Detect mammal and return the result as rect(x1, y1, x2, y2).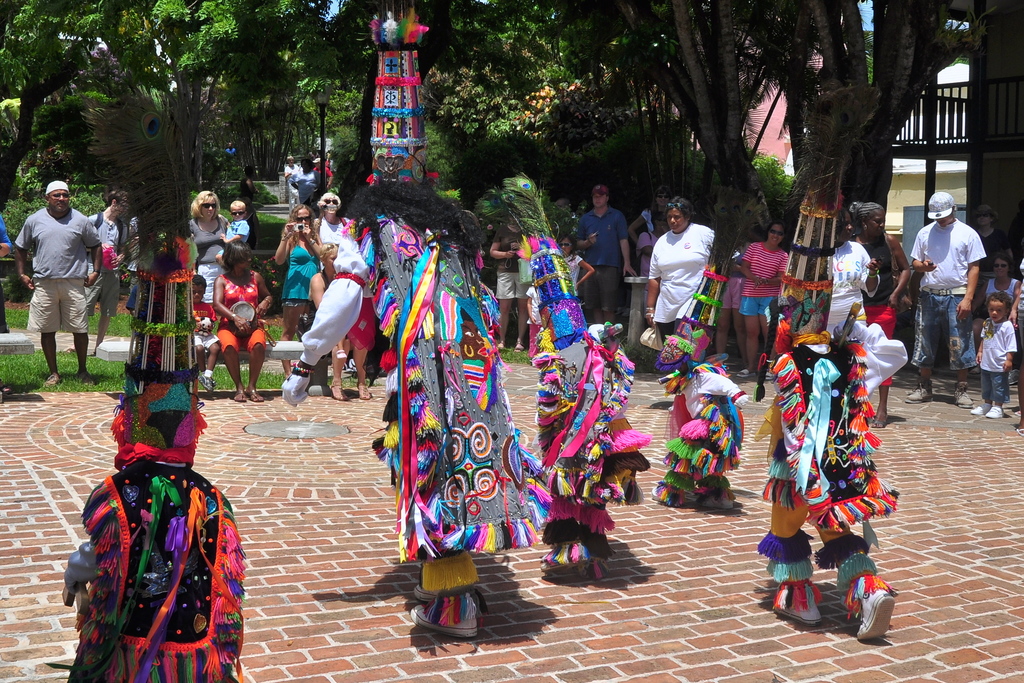
rect(628, 185, 673, 277).
